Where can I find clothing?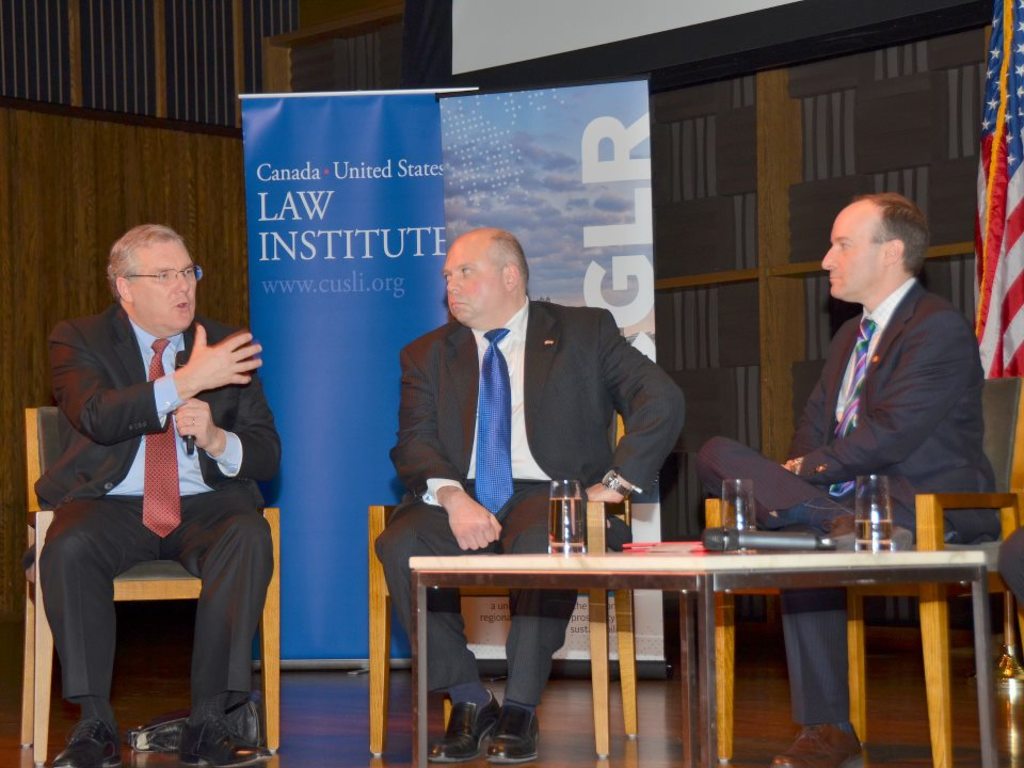
You can find it at <bbox>695, 276, 1007, 724</bbox>.
